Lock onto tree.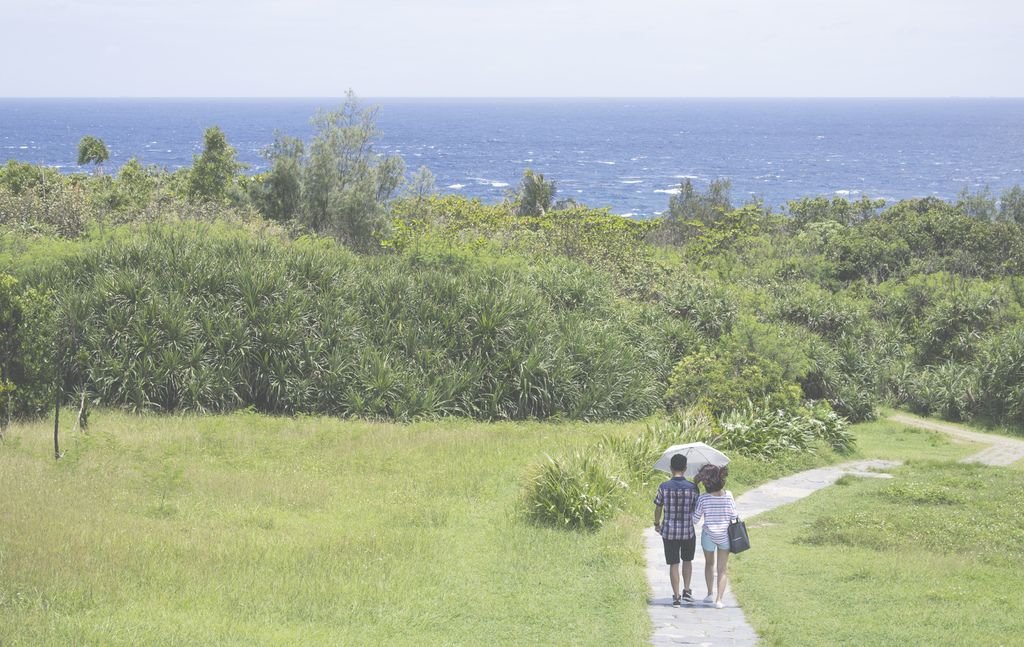
Locked: Rect(664, 177, 701, 225).
